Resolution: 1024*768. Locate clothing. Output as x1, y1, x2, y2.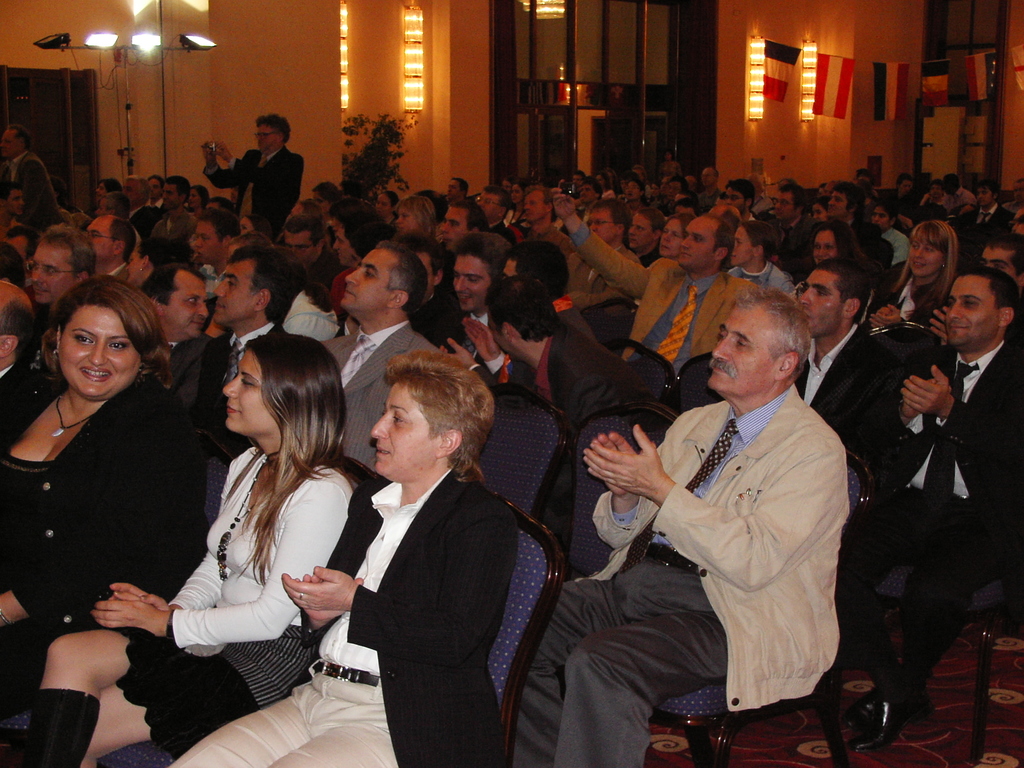
723, 255, 790, 300.
